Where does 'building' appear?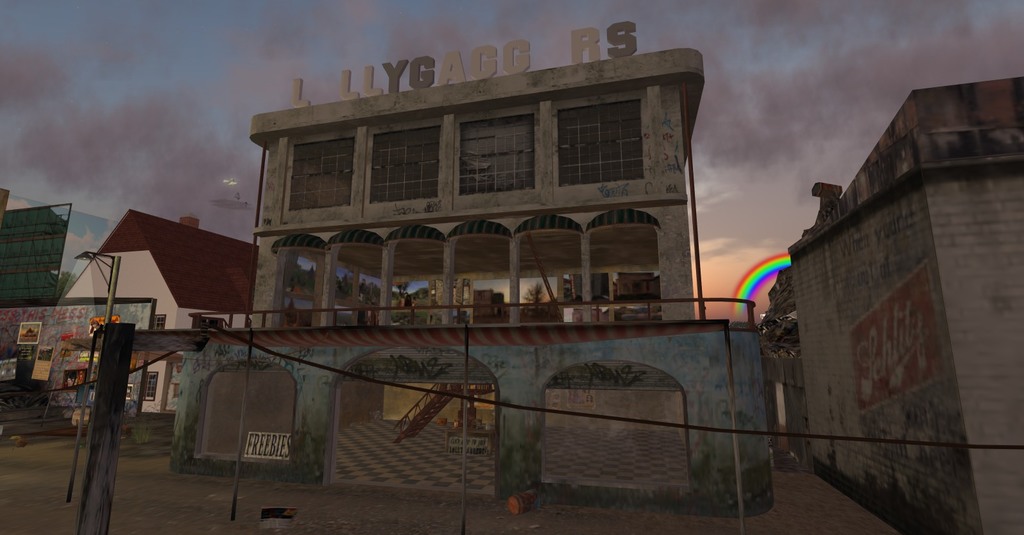
Appears at (0, 185, 101, 408).
